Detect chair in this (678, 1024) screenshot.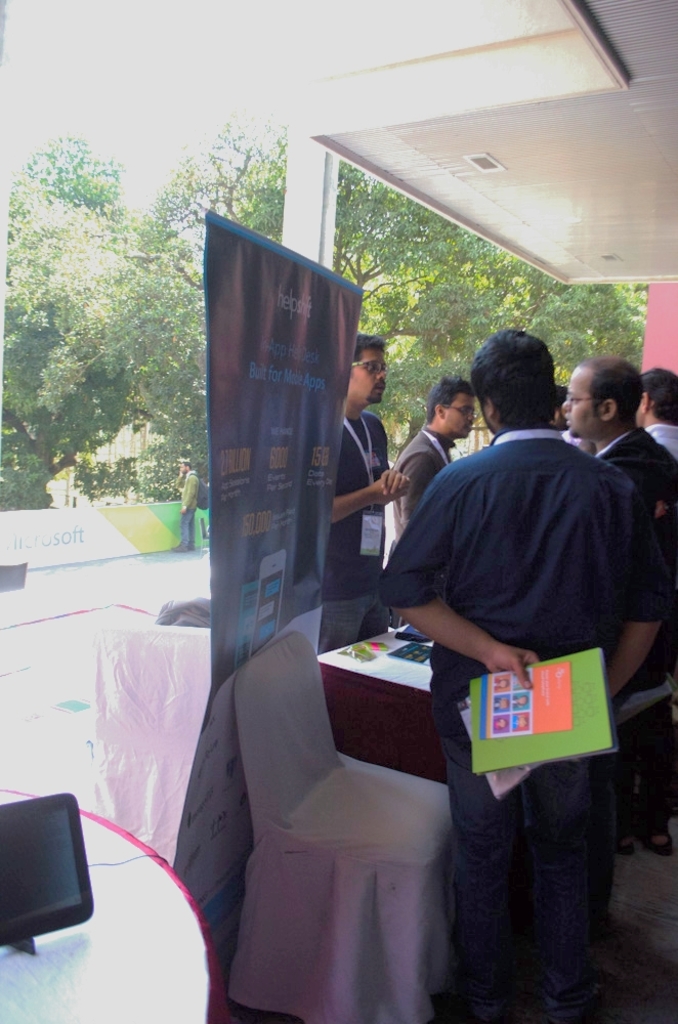
Detection: pyautogui.locateOnScreen(186, 631, 494, 1023).
